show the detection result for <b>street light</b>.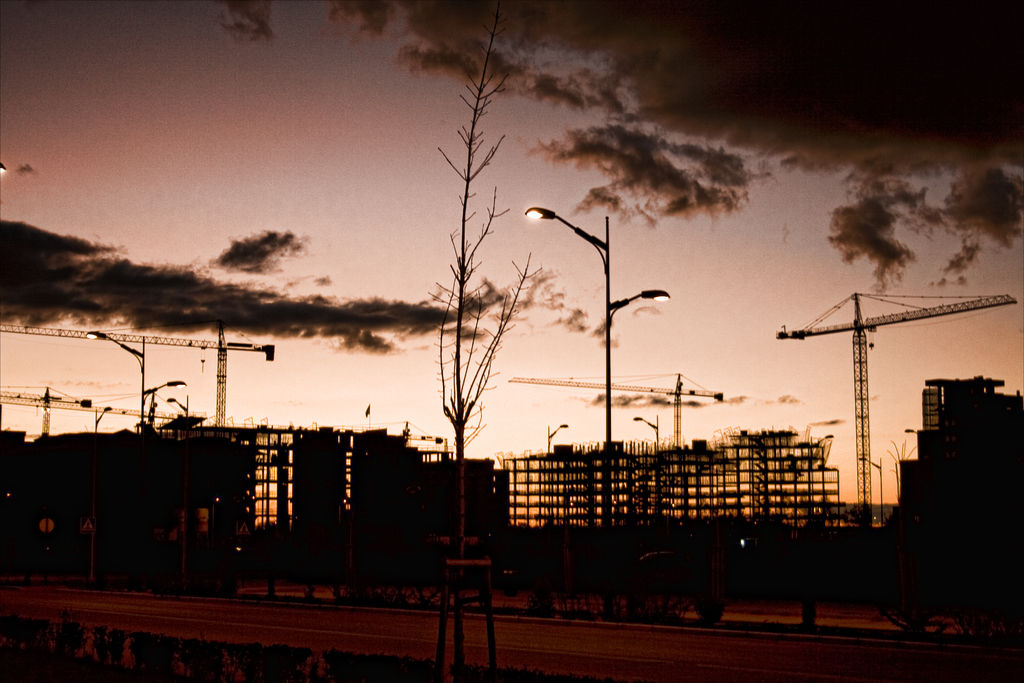
{"x1": 545, "y1": 420, "x2": 567, "y2": 463}.
